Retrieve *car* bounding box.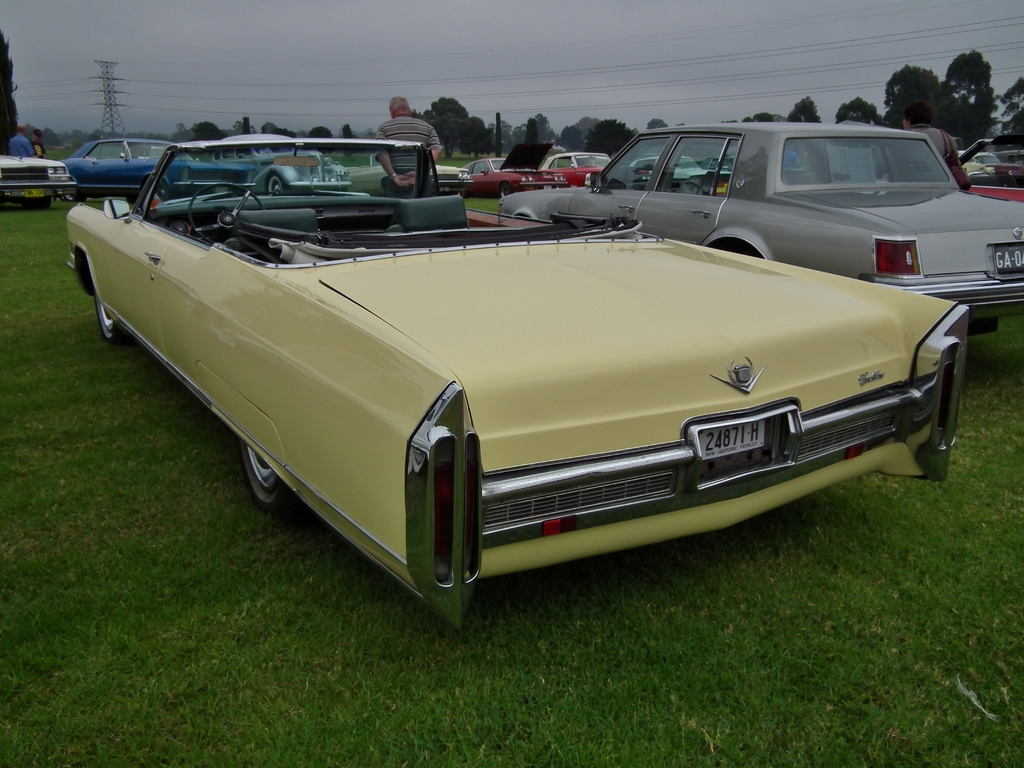
Bounding box: bbox(969, 148, 997, 173).
